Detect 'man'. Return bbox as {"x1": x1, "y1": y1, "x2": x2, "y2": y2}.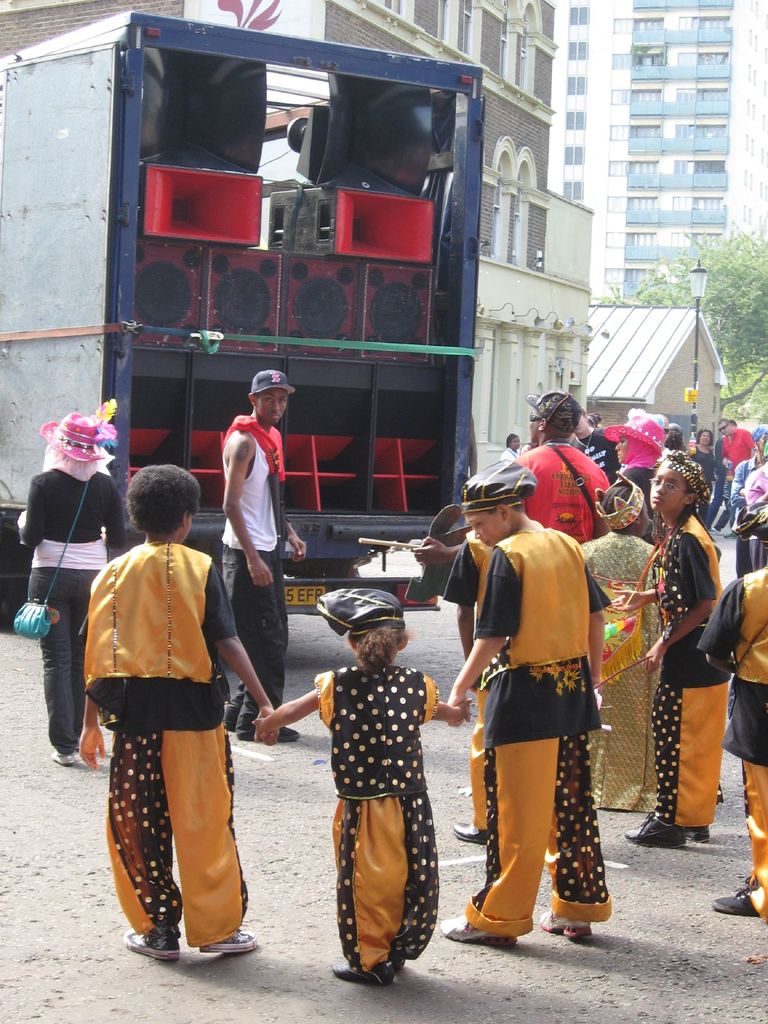
{"x1": 705, "y1": 419, "x2": 737, "y2": 535}.
